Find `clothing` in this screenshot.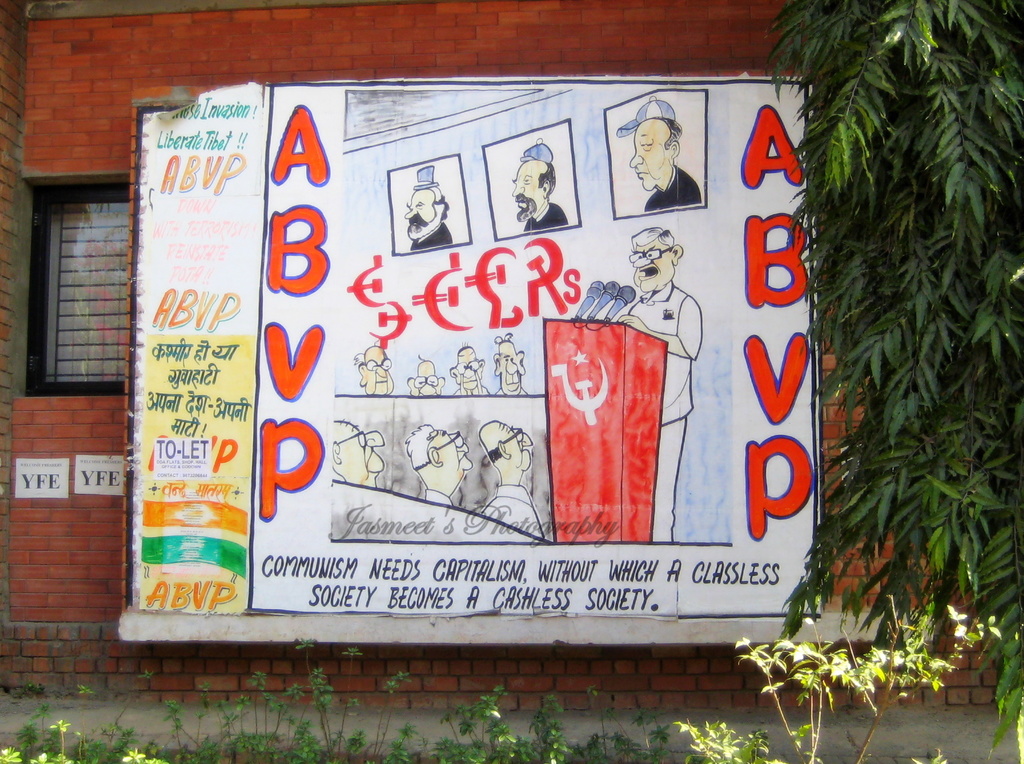
The bounding box for `clothing` is left=526, top=196, right=568, bottom=230.
